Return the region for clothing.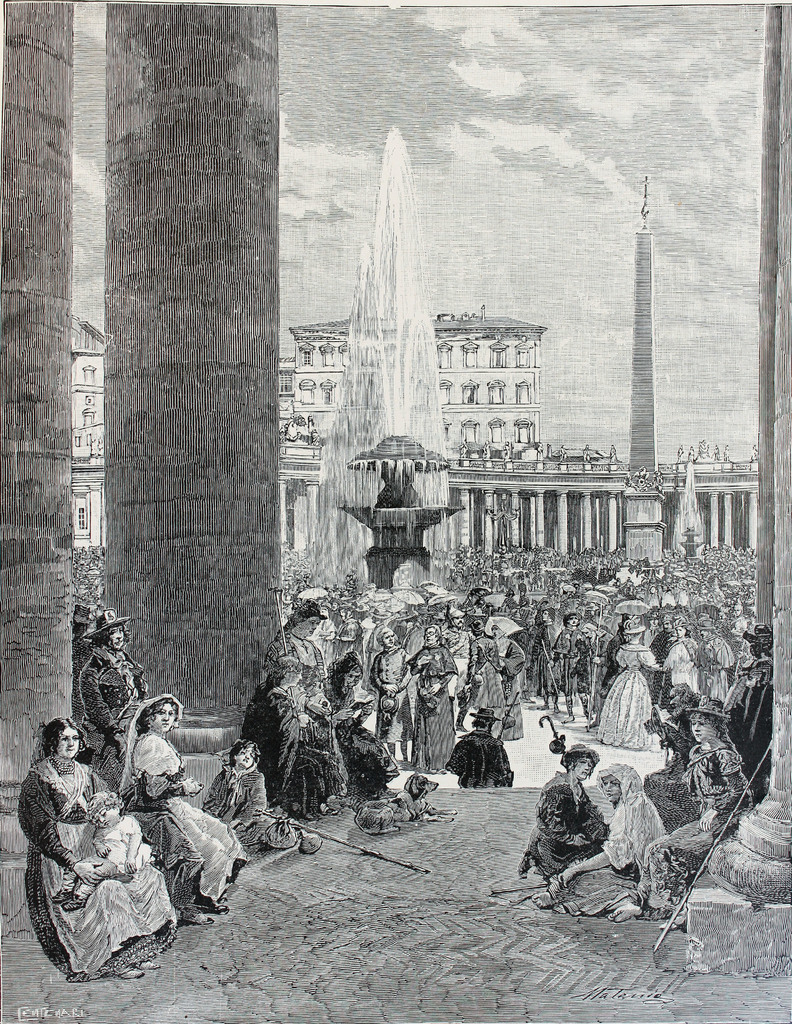
x1=631 y1=697 x2=753 y2=909.
